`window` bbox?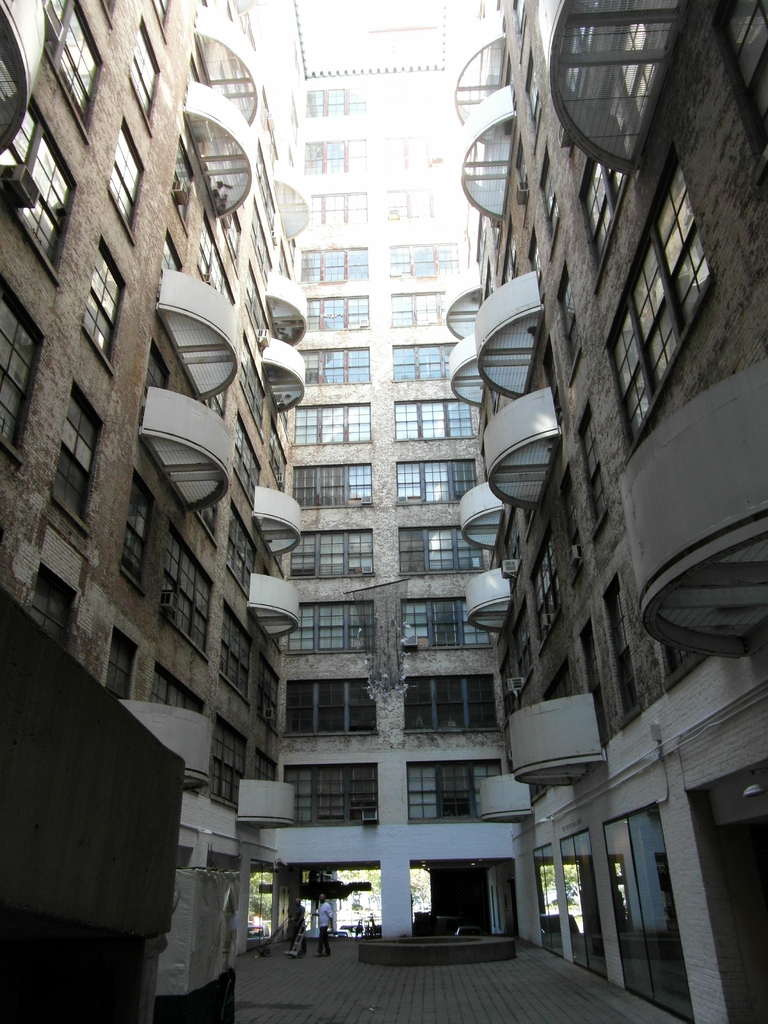
bbox=(120, 467, 153, 595)
